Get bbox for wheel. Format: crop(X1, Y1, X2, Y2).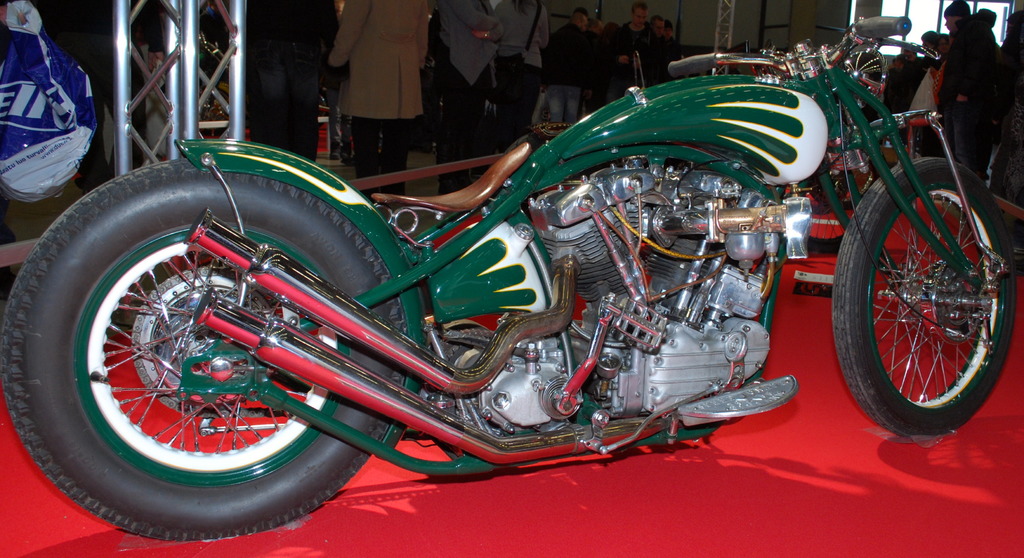
crop(833, 160, 1009, 425).
